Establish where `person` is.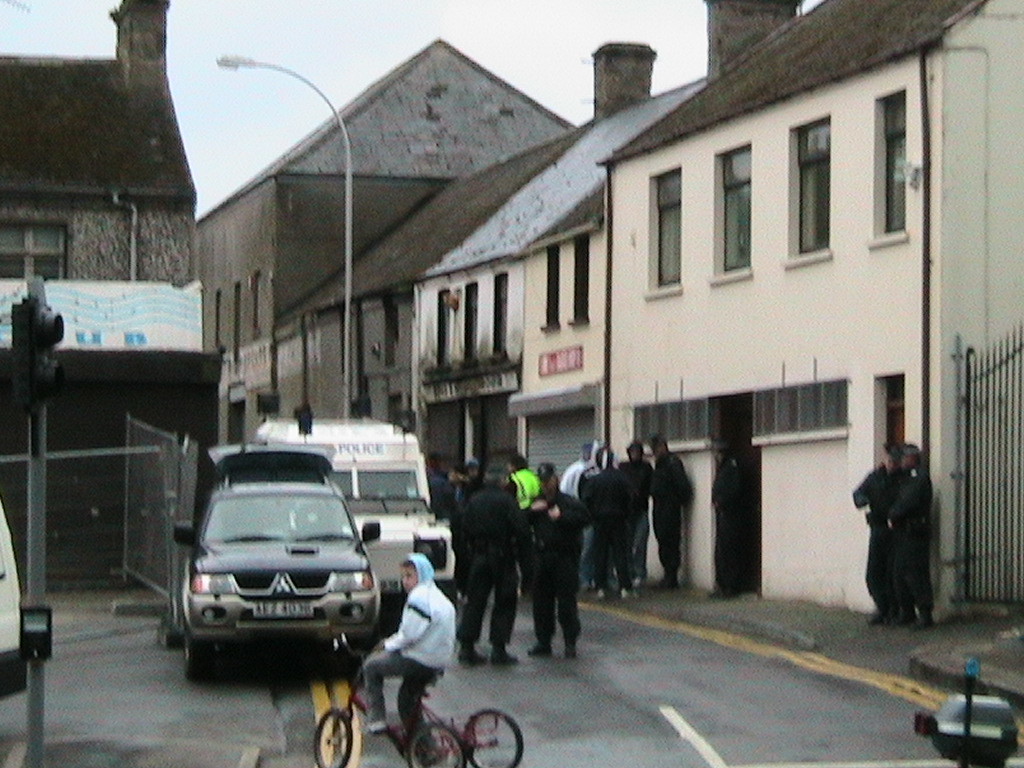
Established at [x1=615, y1=442, x2=653, y2=595].
